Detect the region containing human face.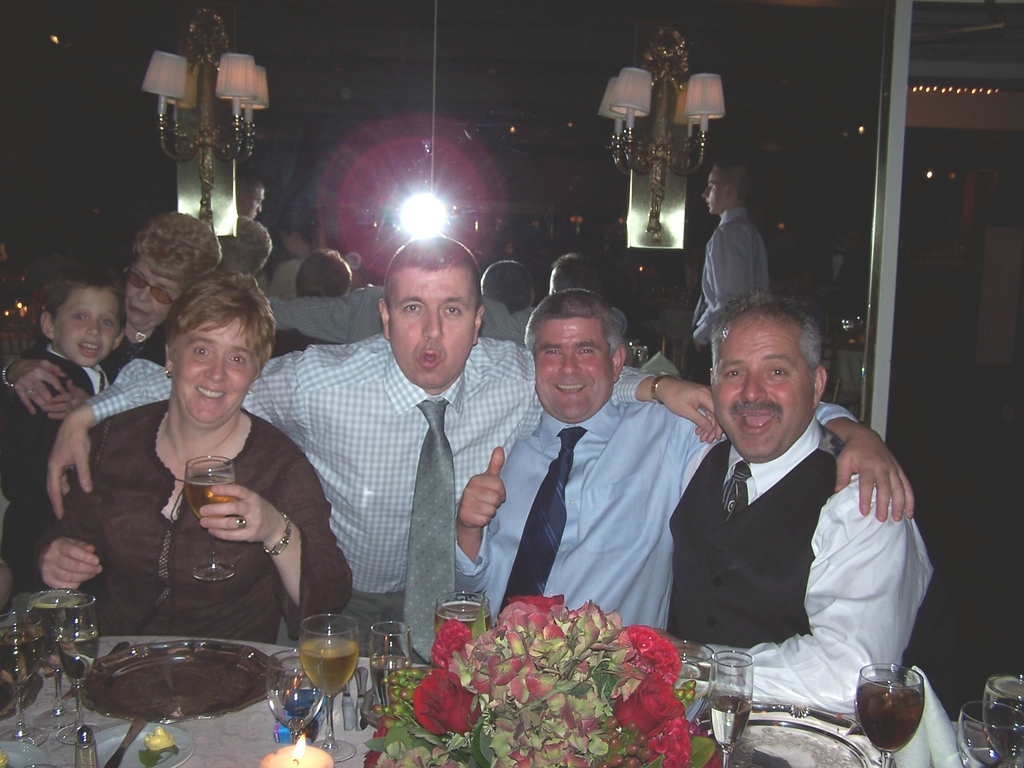
box=[239, 186, 263, 220].
